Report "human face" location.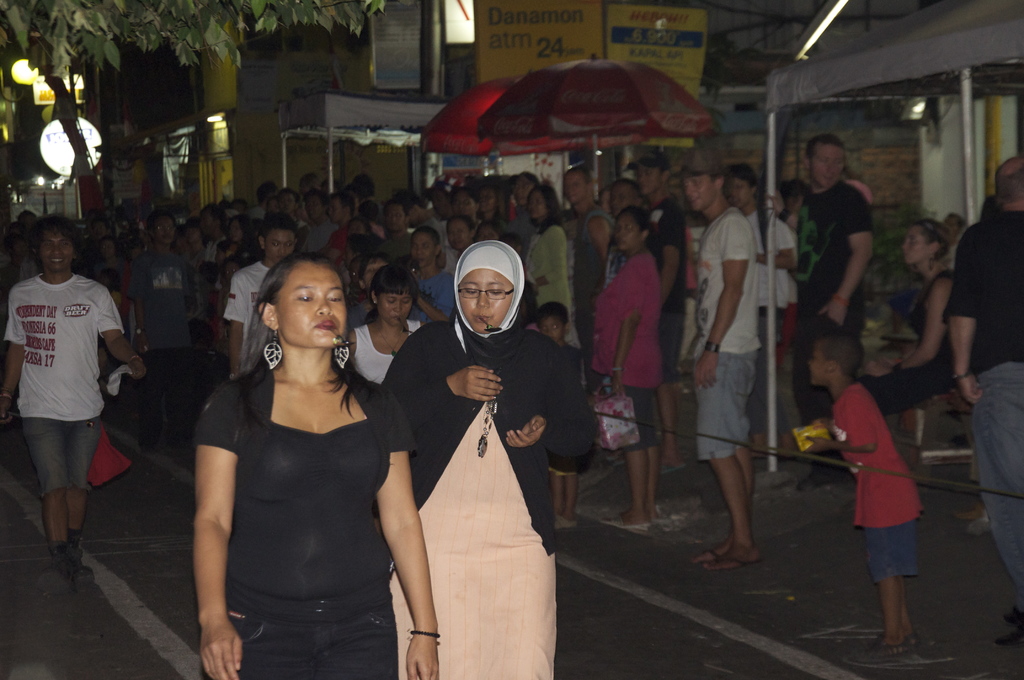
Report: <region>384, 206, 401, 225</region>.
